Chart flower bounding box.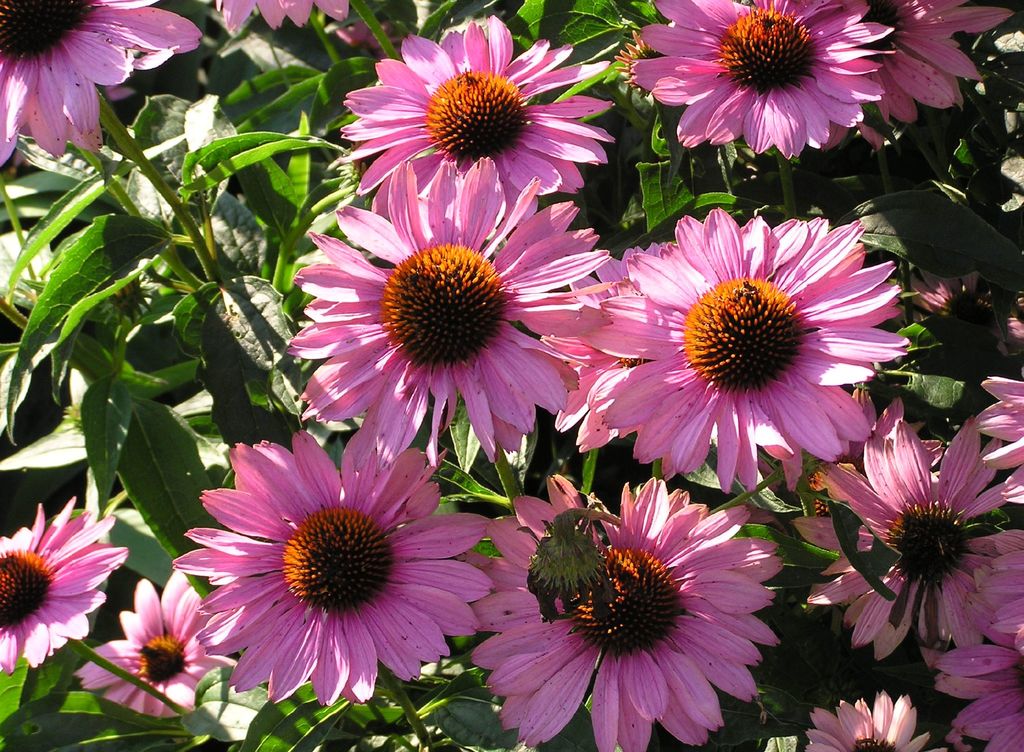
Charted: (0,0,202,162).
